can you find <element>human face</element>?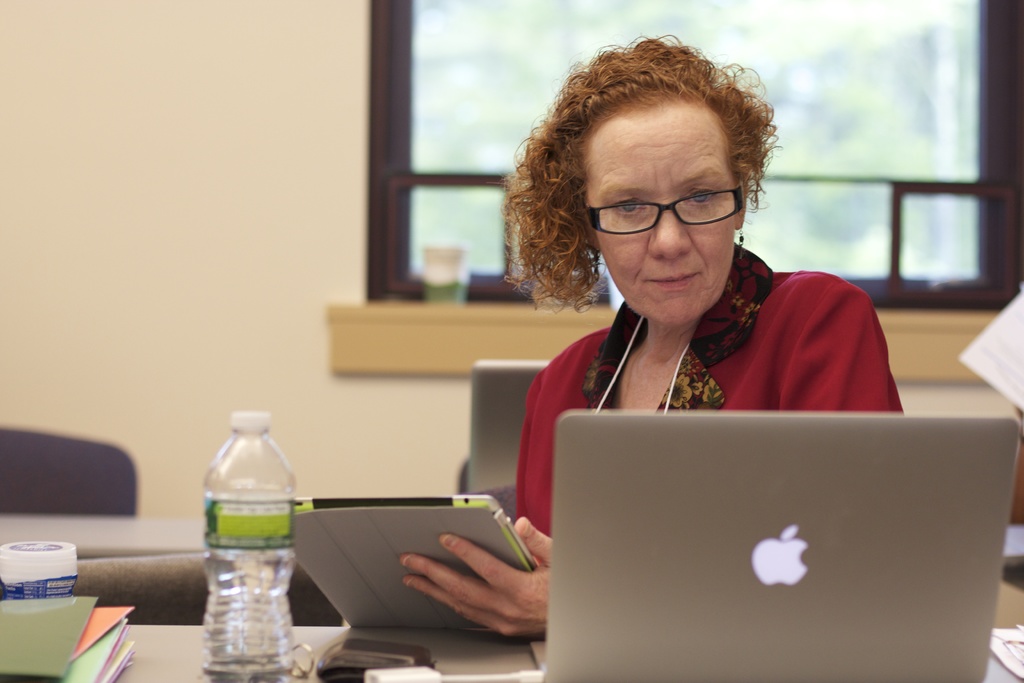
Yes, bounding box: (x1=579, y1=108, x2=732, y2=325).
